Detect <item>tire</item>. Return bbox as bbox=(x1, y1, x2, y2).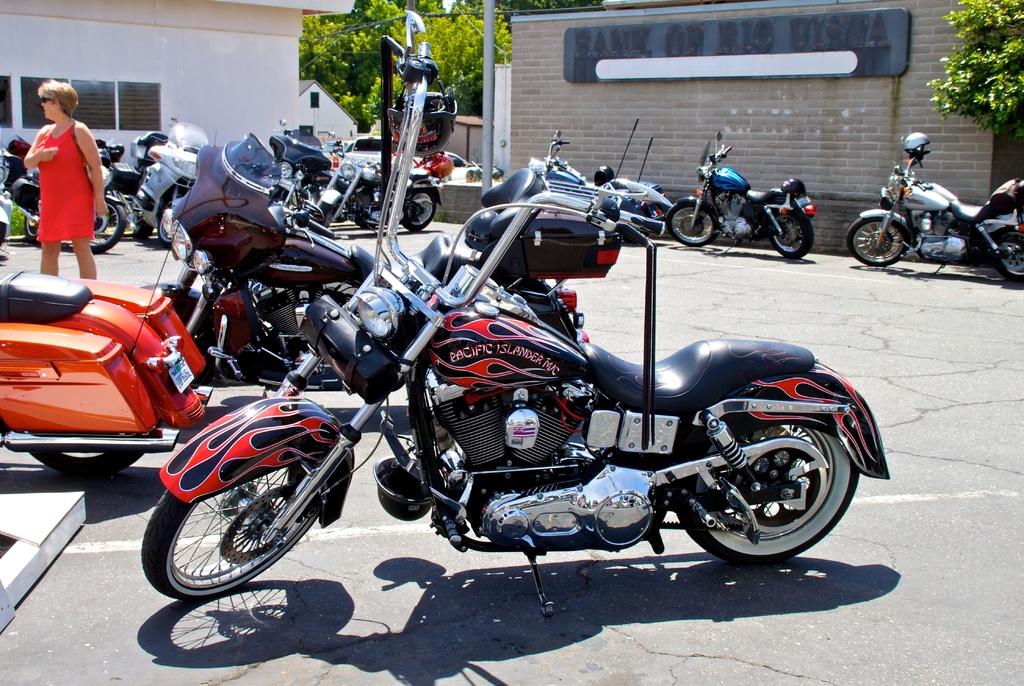
bbox=(319, 203, 332, 228).
